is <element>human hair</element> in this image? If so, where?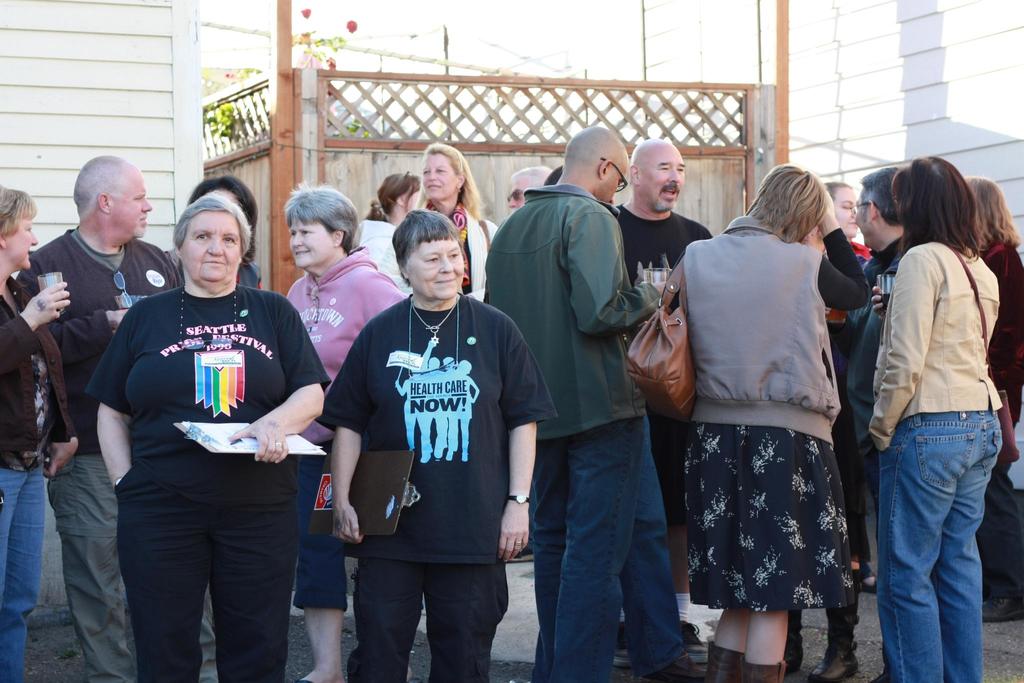
Yes, at [542, 161, 563, 186].
